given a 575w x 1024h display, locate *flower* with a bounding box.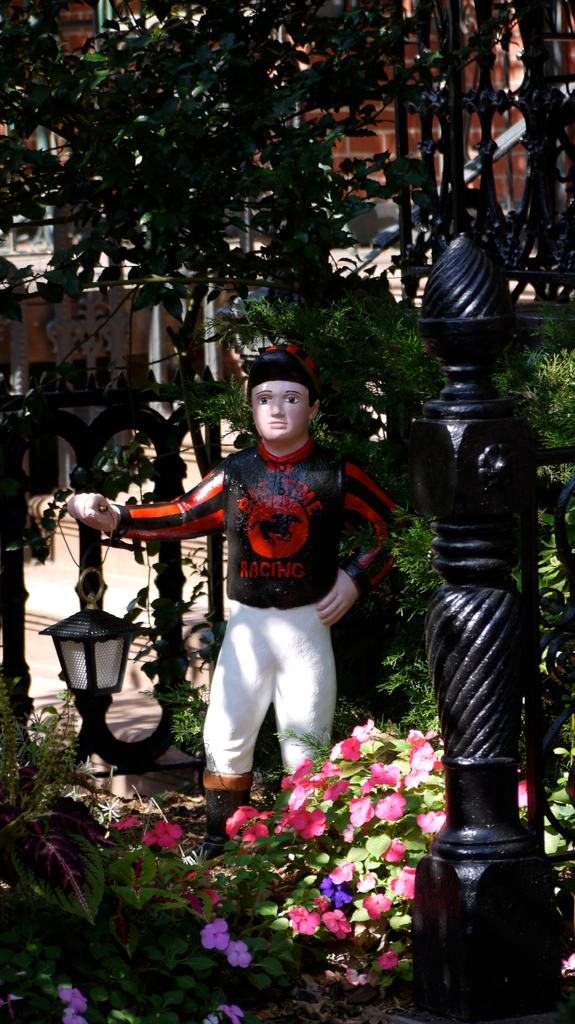
Located: 152:812:180:858.
